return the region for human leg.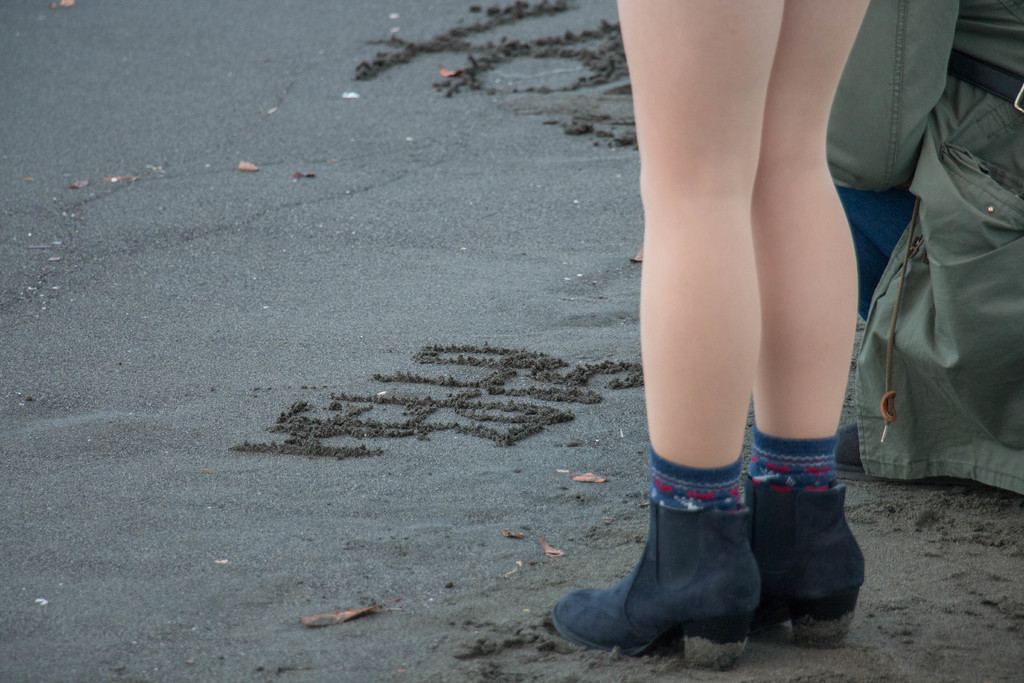
(left=550, top=0, right=780, bottom=672).
